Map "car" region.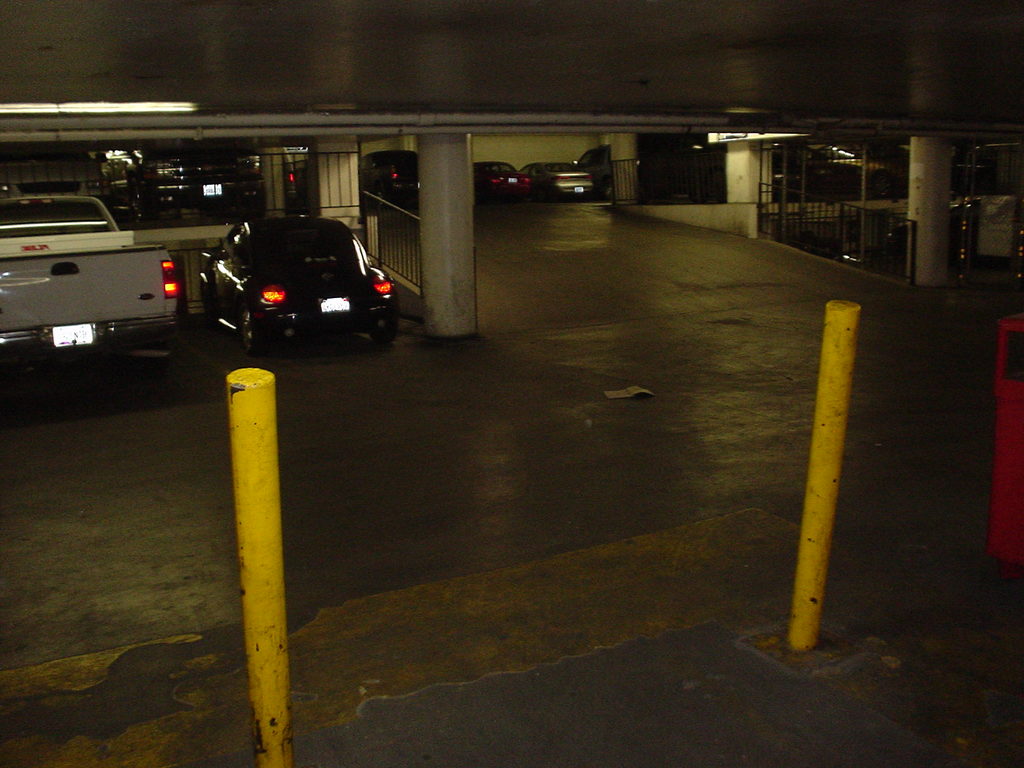
Mapped to {"x1": 358, "y1": 149, "x2": 419, "y2": 202}.
